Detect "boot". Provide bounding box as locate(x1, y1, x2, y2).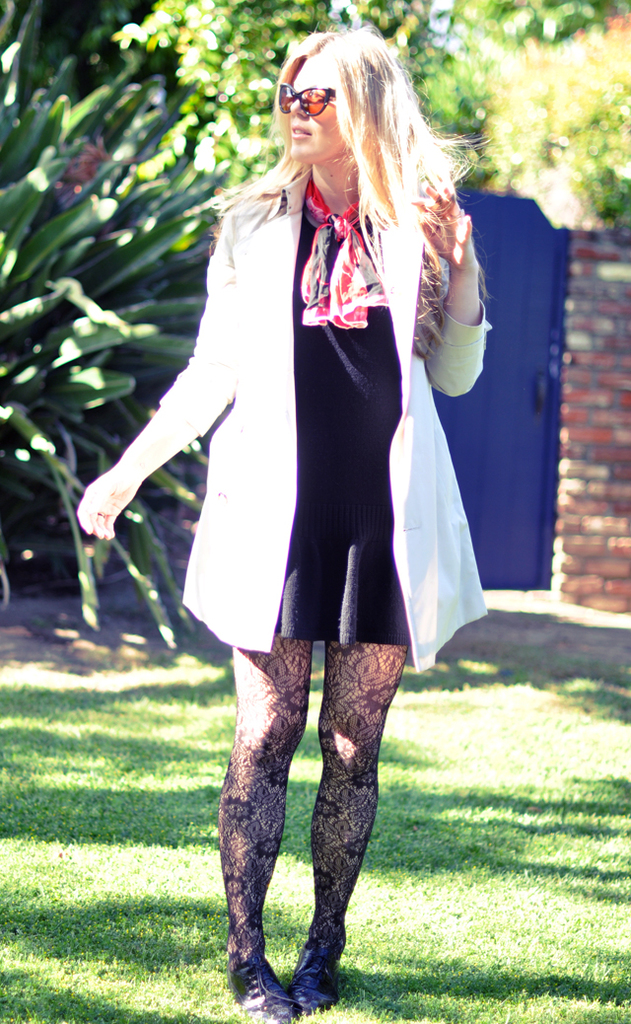
locate(282, 942, 344, 1023).
